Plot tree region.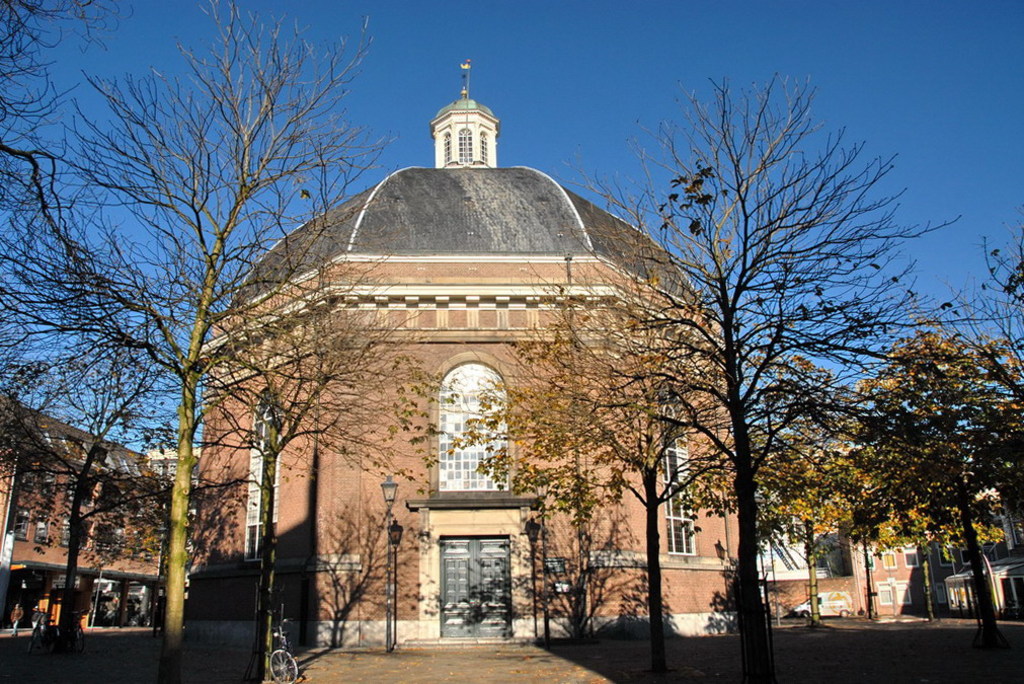
Plotted at box=[0, 220, 220, 677].
